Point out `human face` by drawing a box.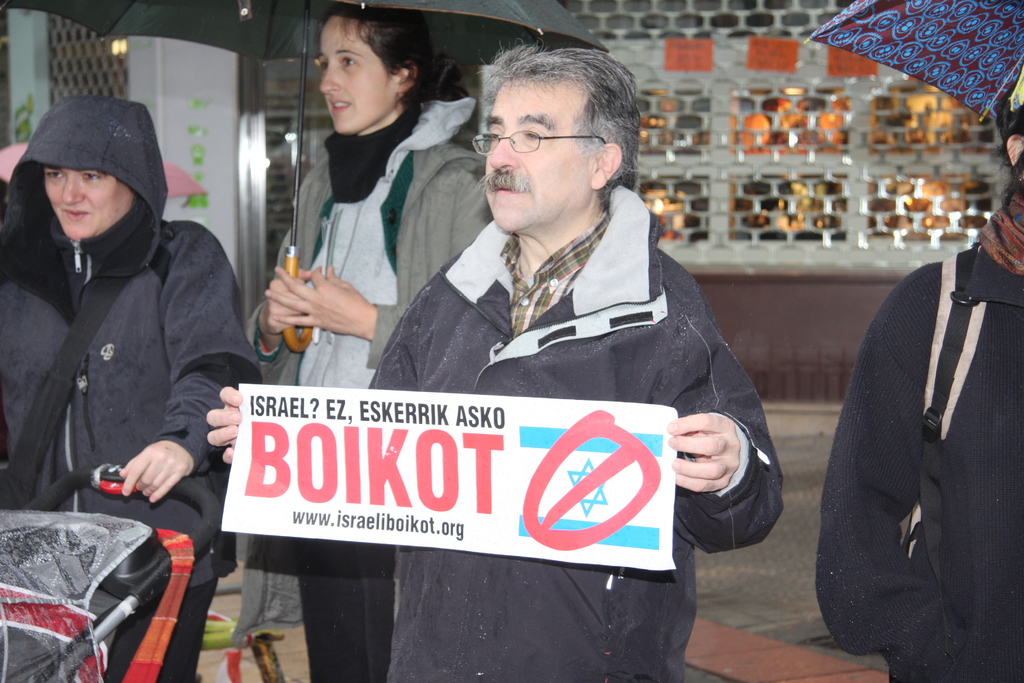
45,165,128,239.
